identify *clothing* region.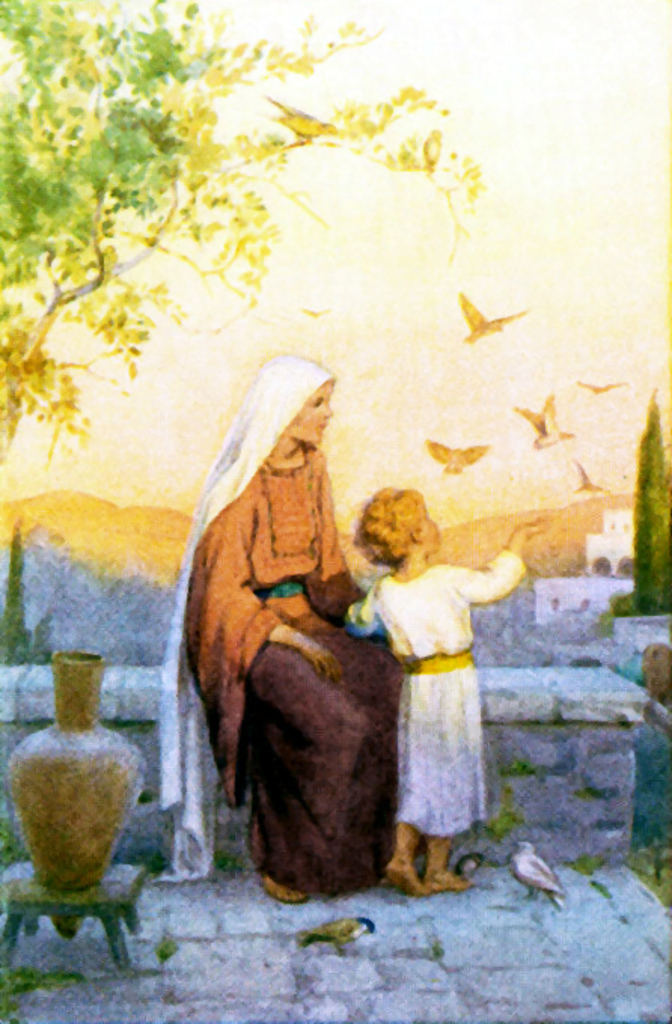
Region: <region>178, 437, 410, 899</region>.
